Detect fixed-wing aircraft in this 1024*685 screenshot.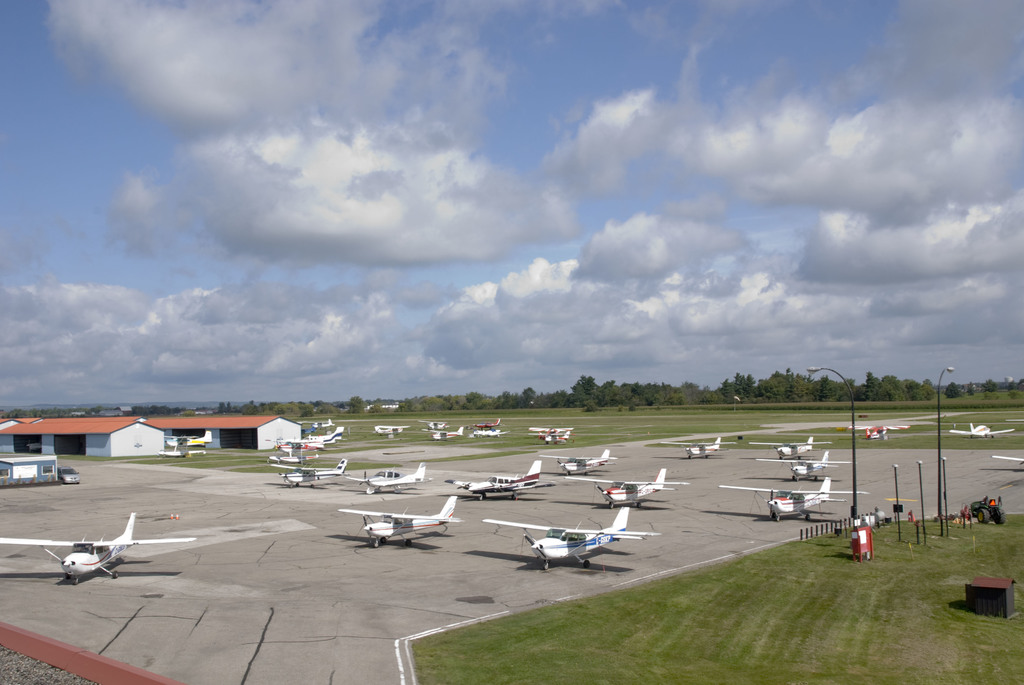
Detection: <box>665,436,720,461</box>.
